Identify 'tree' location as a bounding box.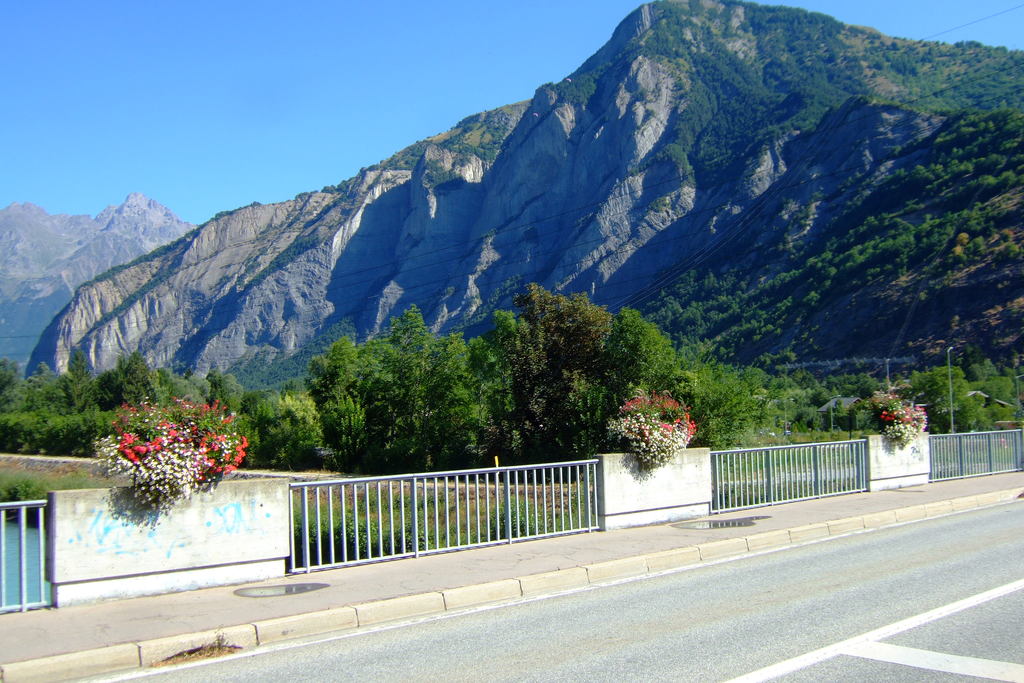
crop(151, 365, 175, 404).
